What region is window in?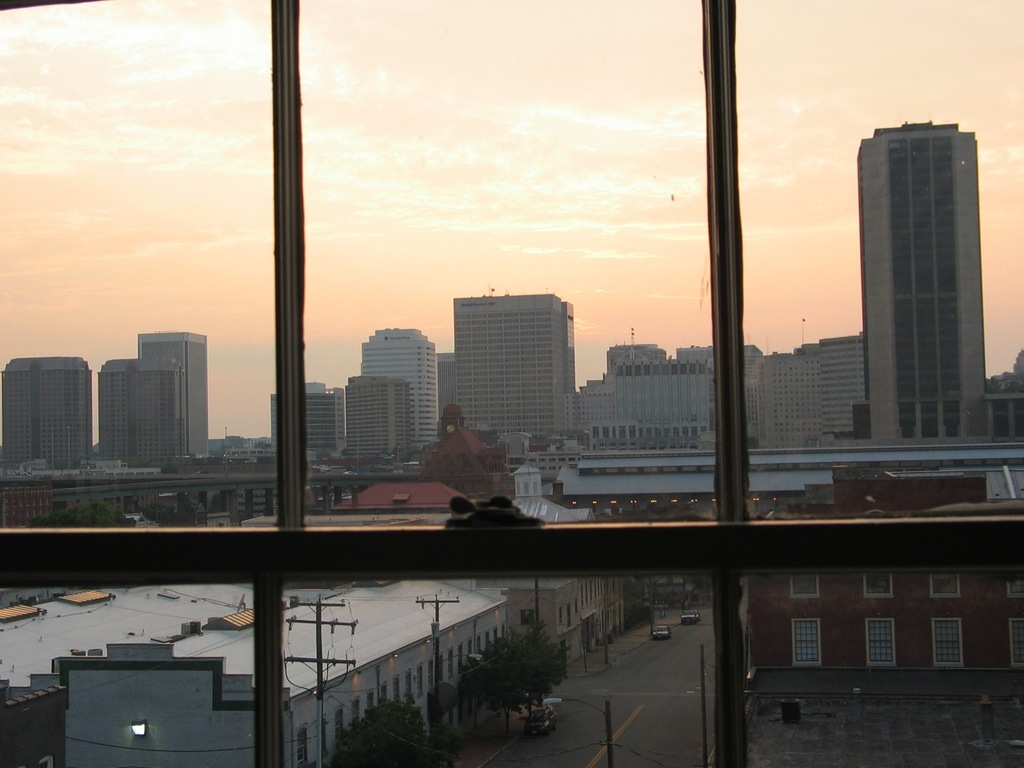
437/655/446/687.
